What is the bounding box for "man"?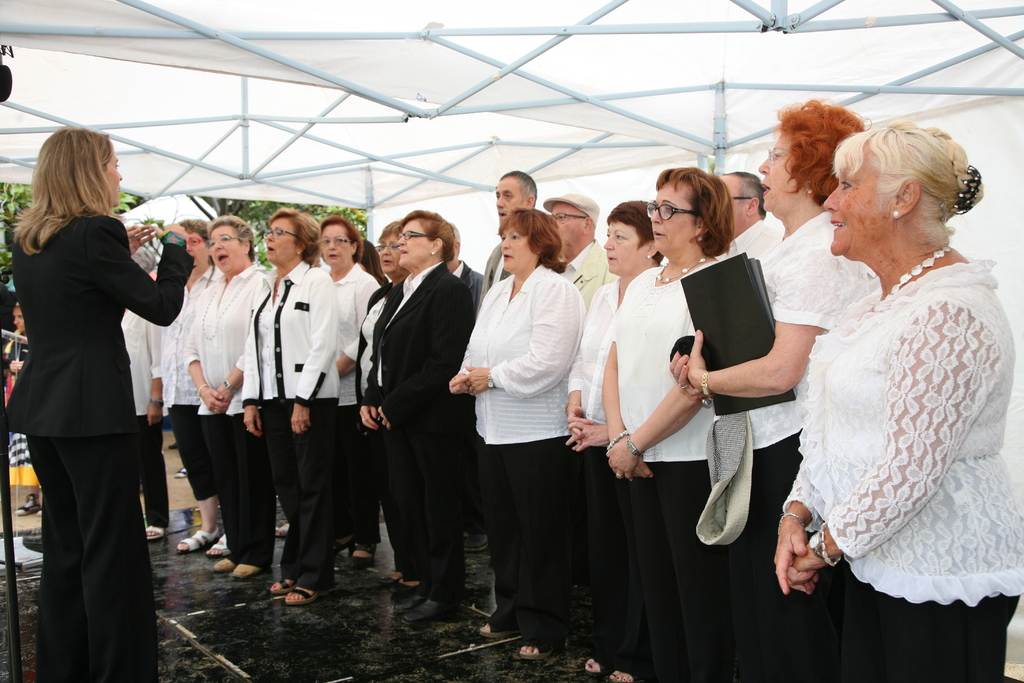
rect(539, 188, 611, 313).
